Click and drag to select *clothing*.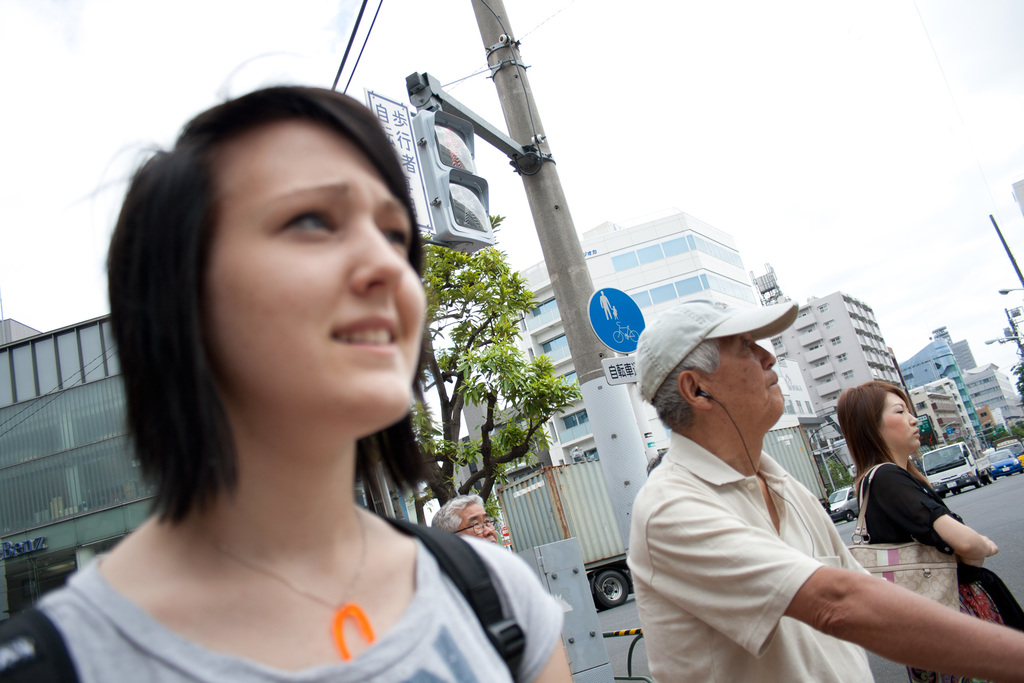
Selection: bbox=(627, 353, 943, 679).
